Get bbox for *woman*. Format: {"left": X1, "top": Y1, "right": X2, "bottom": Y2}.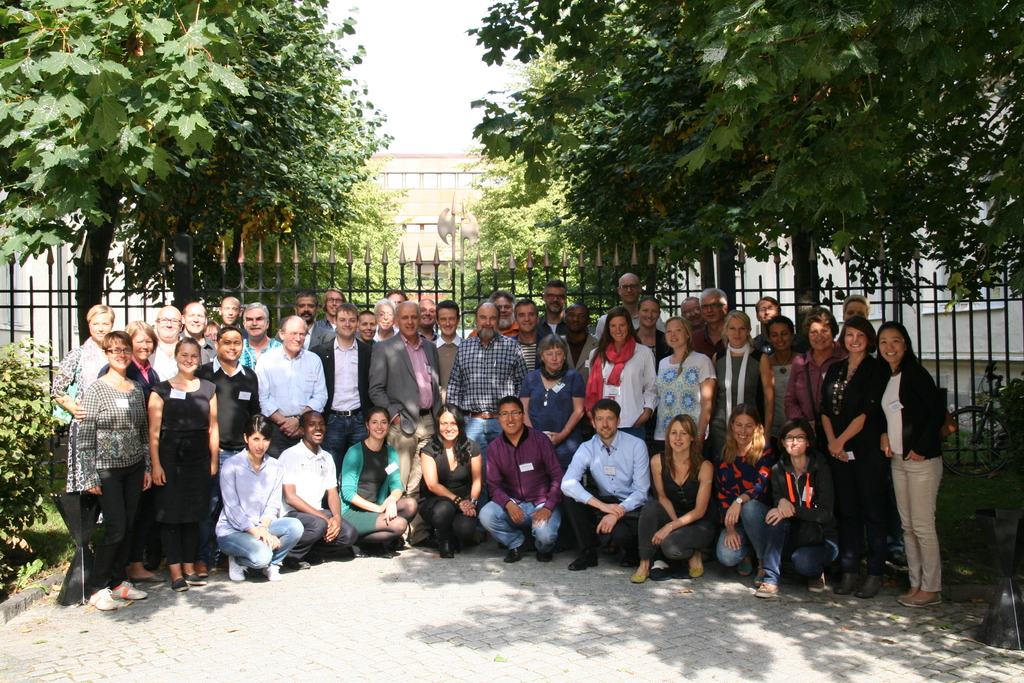
{"left": 716, "top": 408, "right": 780, "bottom": 580}.
